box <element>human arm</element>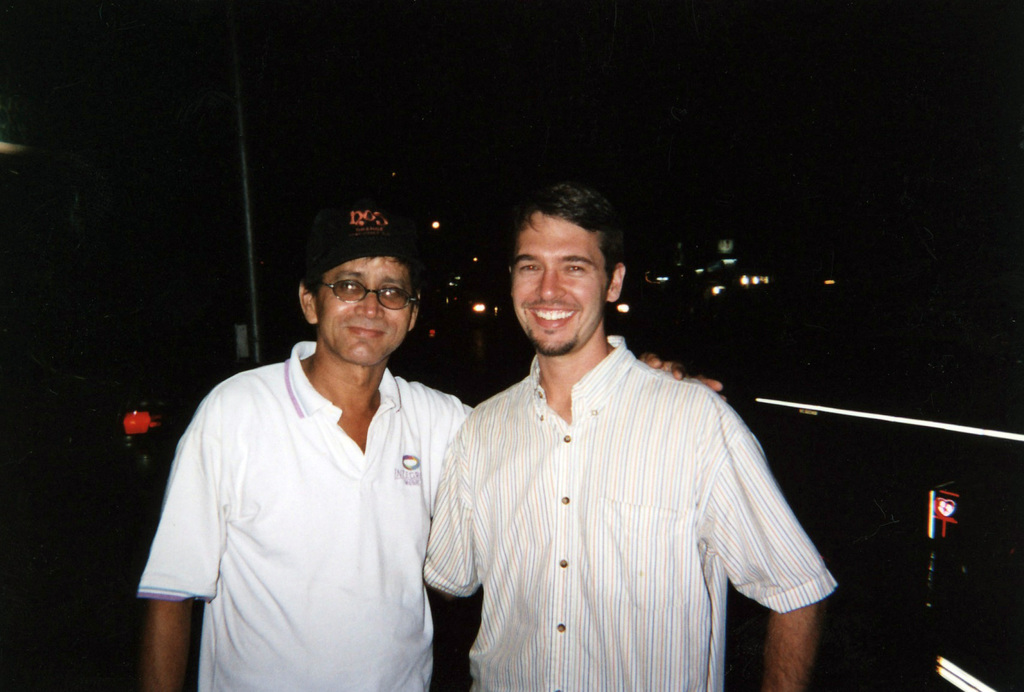
x1=133, y1=383, x2=225, y2=691
